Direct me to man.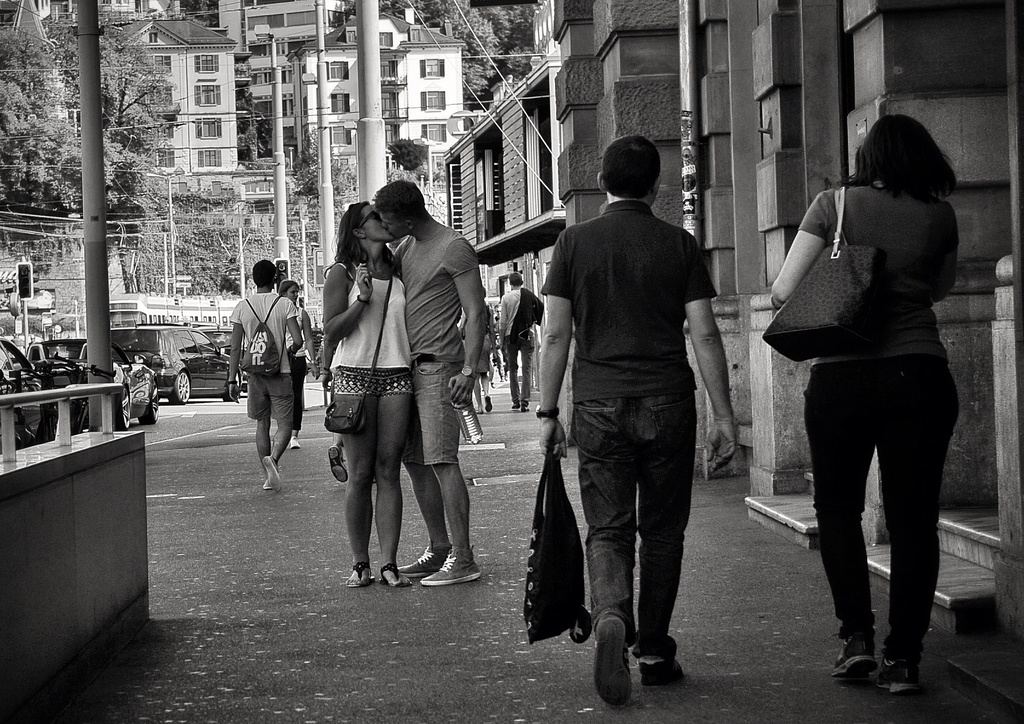
Direction: [499, 273, 542, 412].
